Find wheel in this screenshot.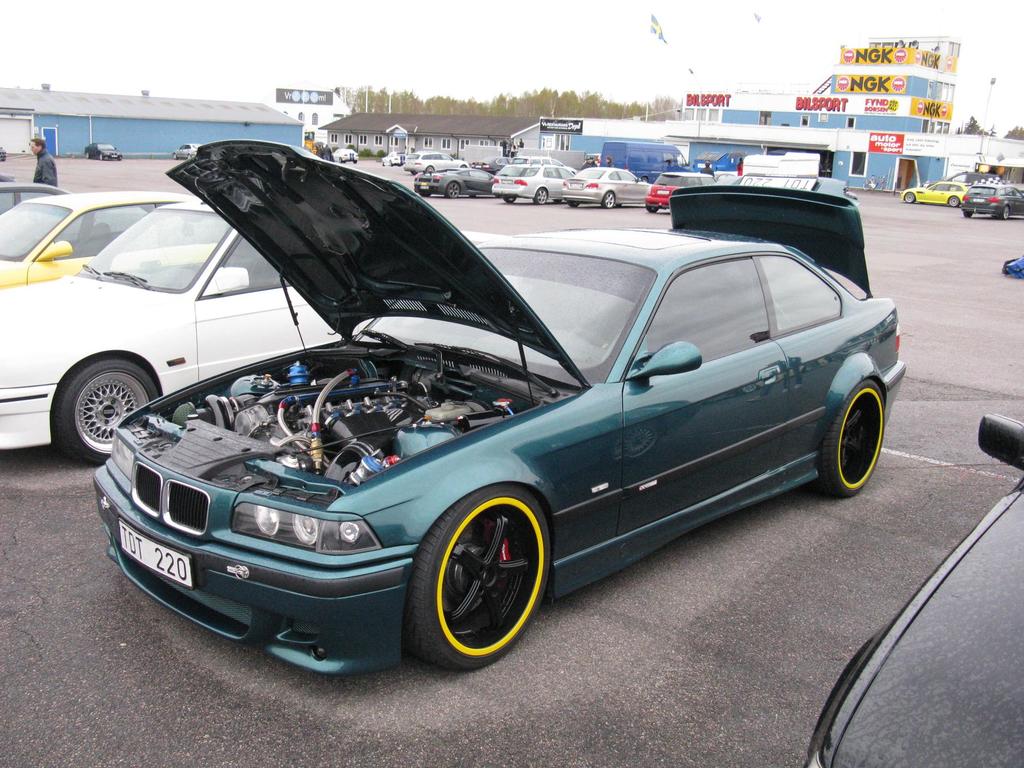
The bounding box for wheel is 355,161,358,162.
